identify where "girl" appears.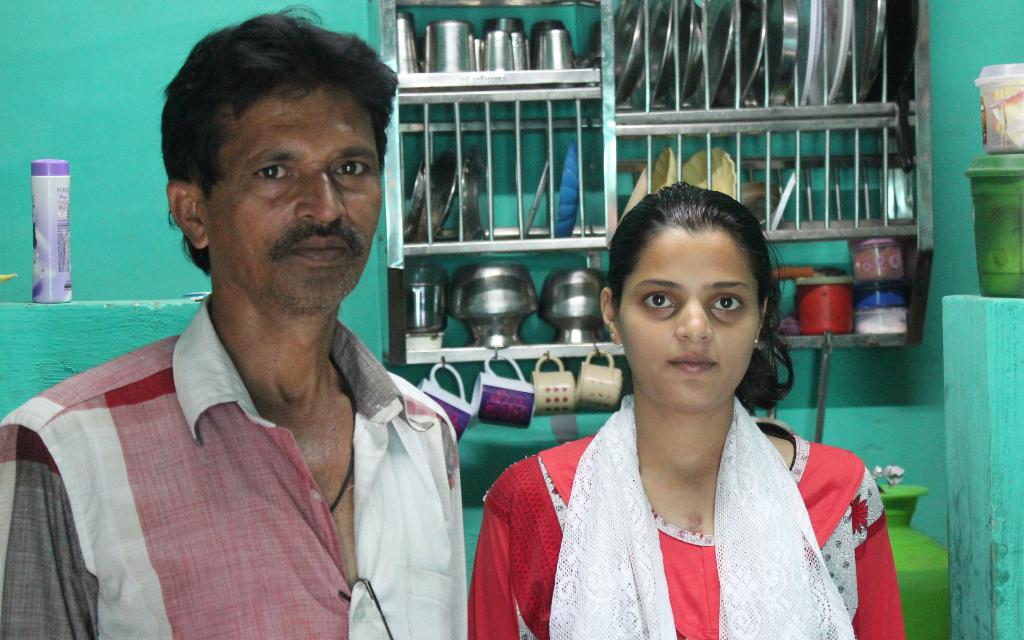
Appears at Rect(463, 179, 905, 639).
